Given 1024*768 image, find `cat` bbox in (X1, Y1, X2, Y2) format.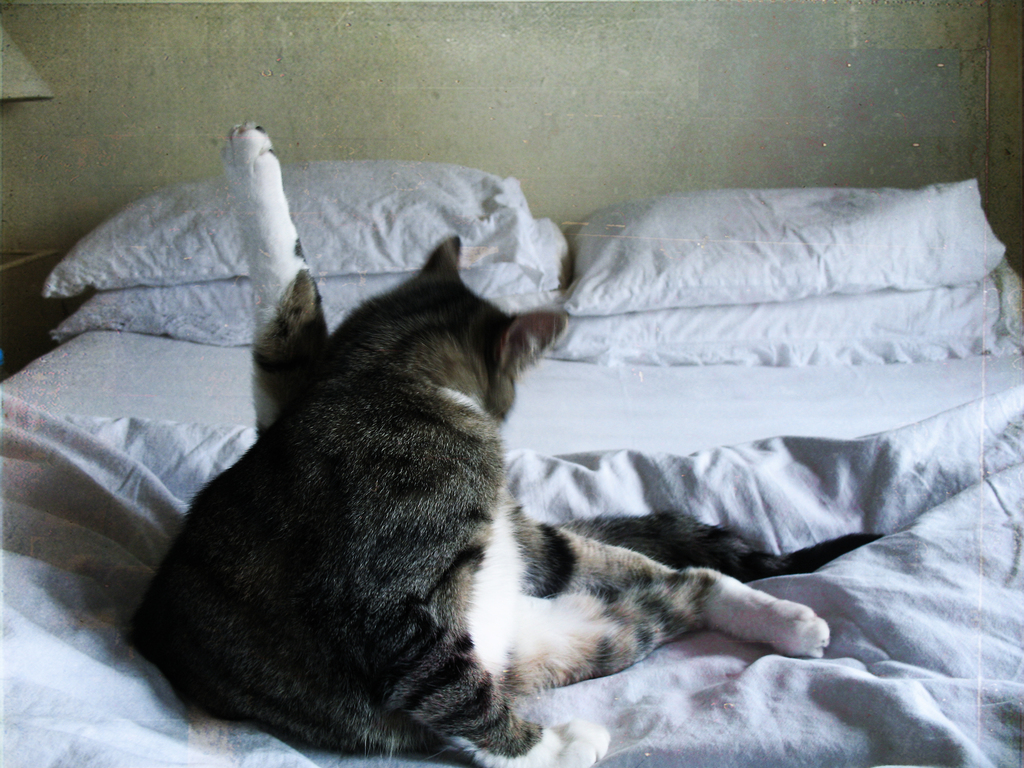
(219, 124, 884, 700).
